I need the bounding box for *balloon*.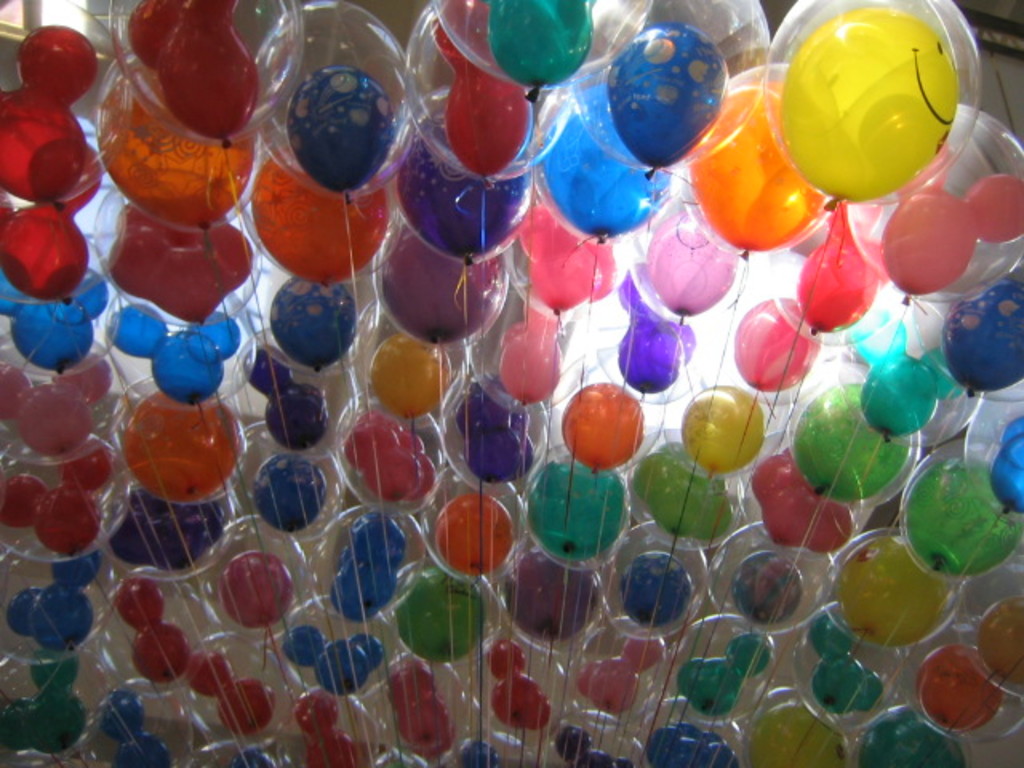
Here it is: bbox=(781, 6, 957, 213).
